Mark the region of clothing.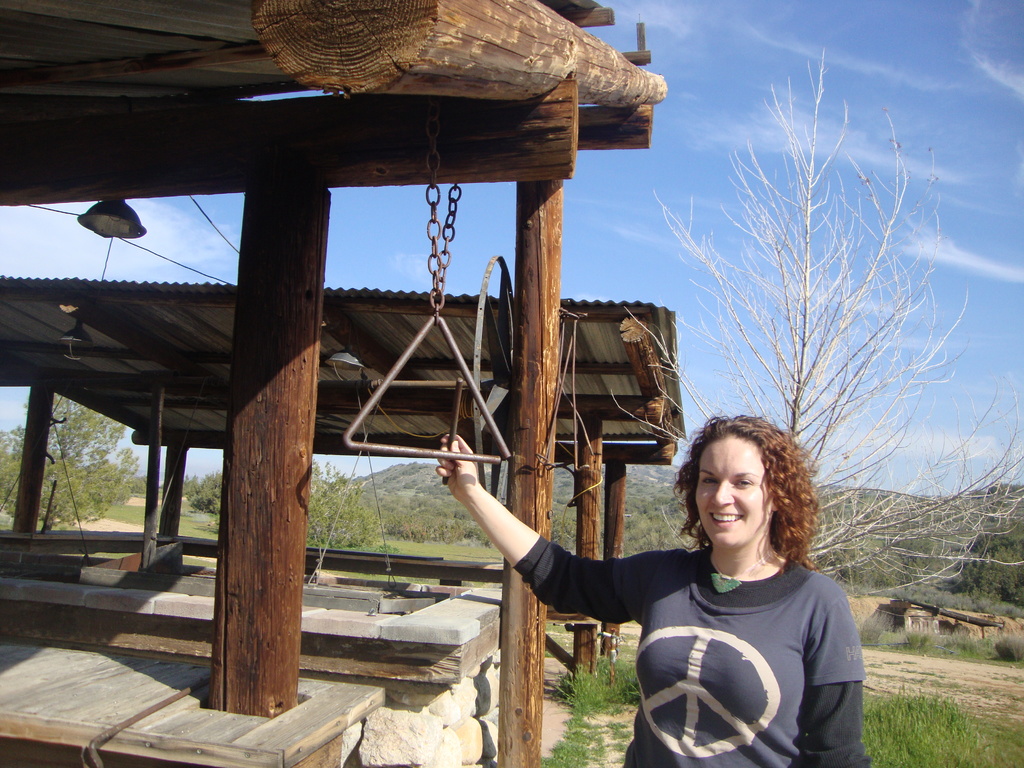
Region: box(528, 492, 876, 749).
